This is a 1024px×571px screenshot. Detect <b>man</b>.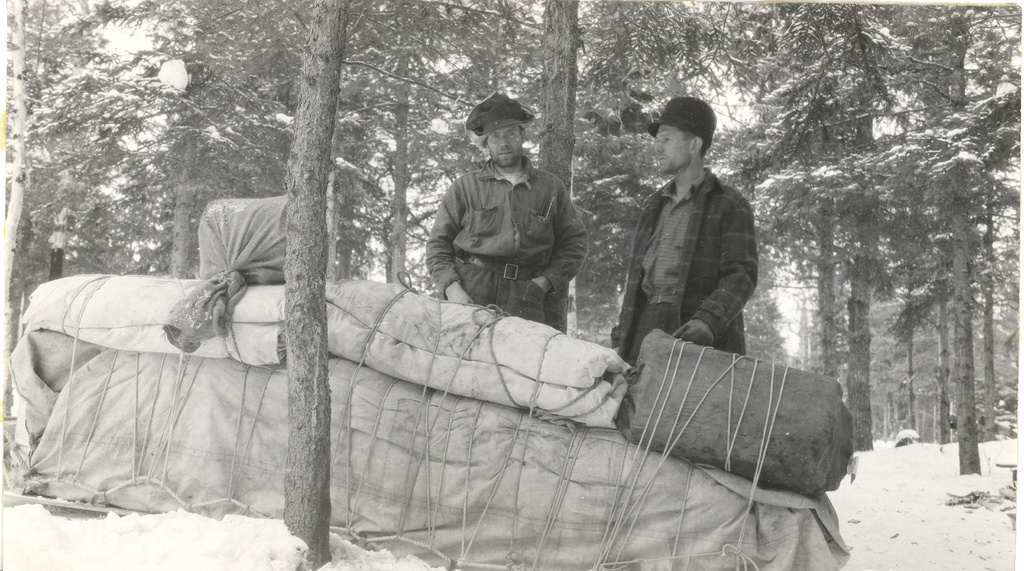
select_region(421, 90, 589, 327).
